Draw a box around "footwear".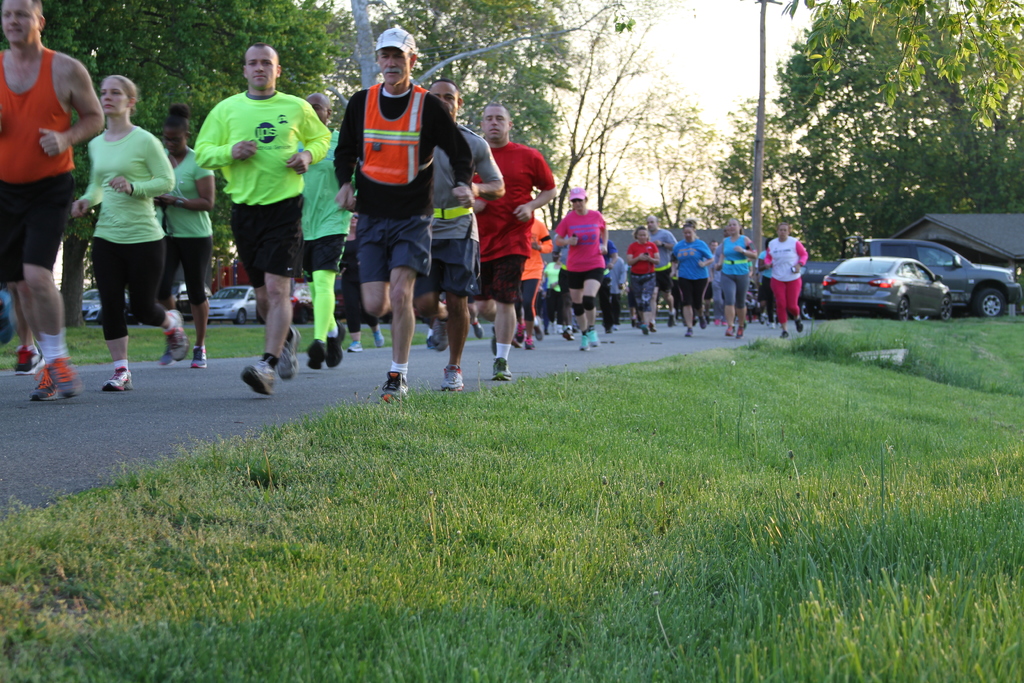
l=648, t=323, r=658, b=334.
